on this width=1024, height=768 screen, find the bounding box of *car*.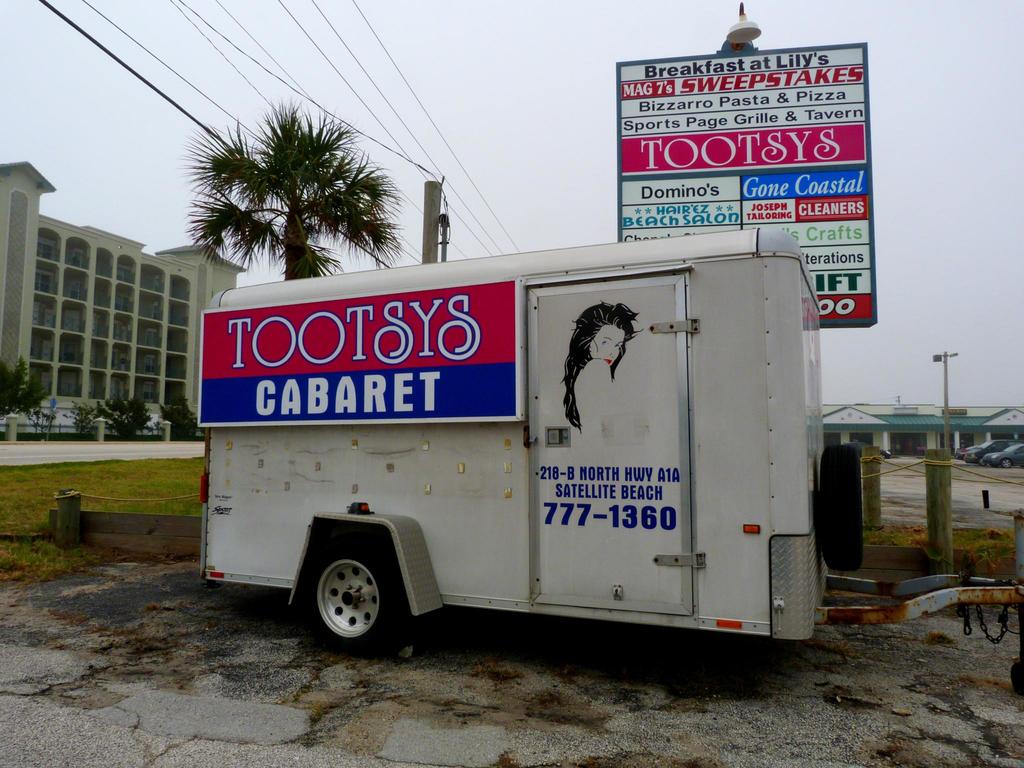
Bounding box: (984,446,1023,471).
